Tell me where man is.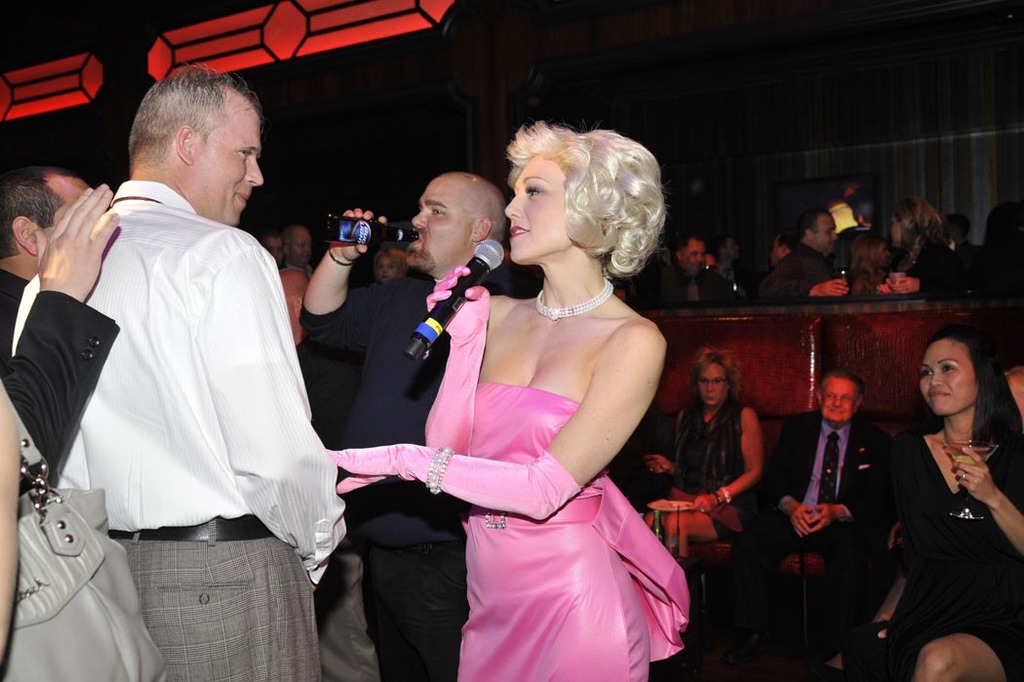
man is at box(53, 29, 329, 623).
